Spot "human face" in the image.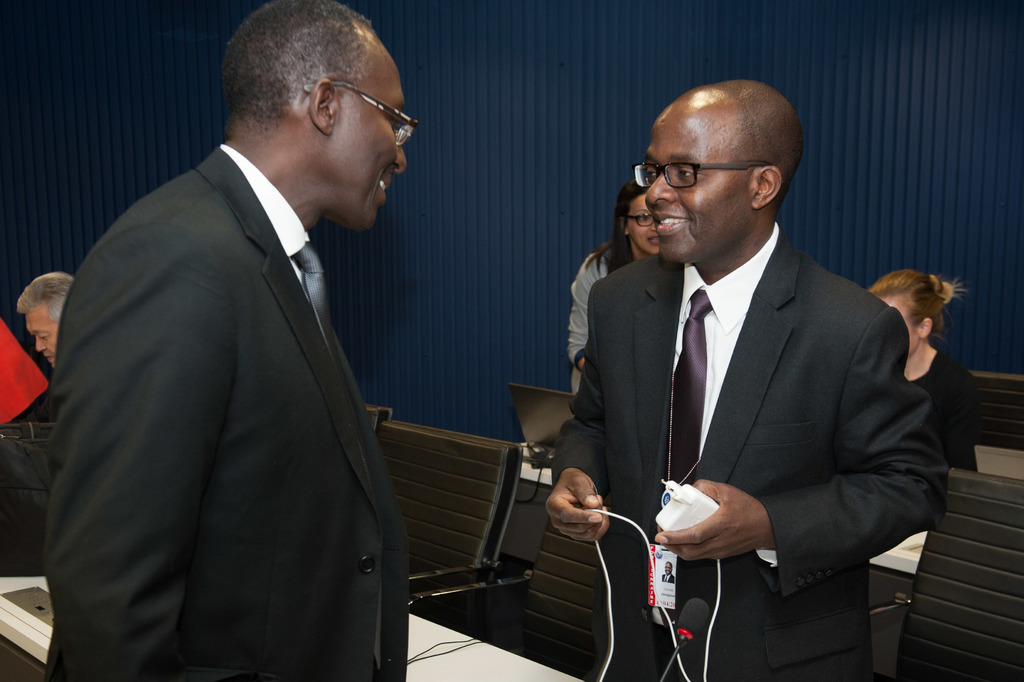
"human face" found at 632:108:758:253.
